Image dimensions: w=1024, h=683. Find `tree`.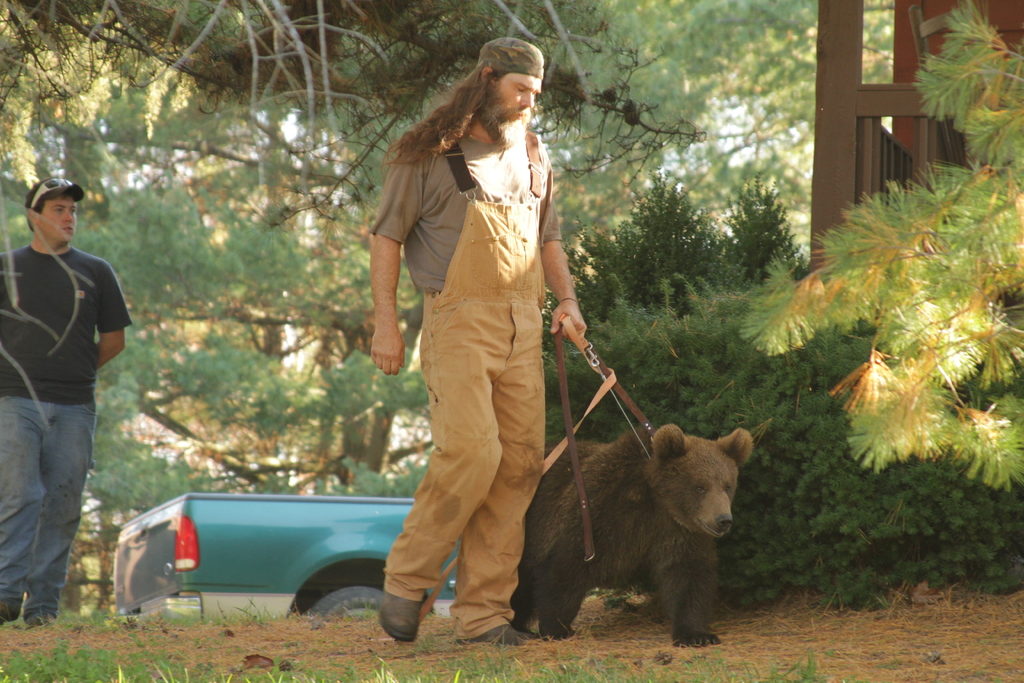
rect(0, 0, 708, 226).
